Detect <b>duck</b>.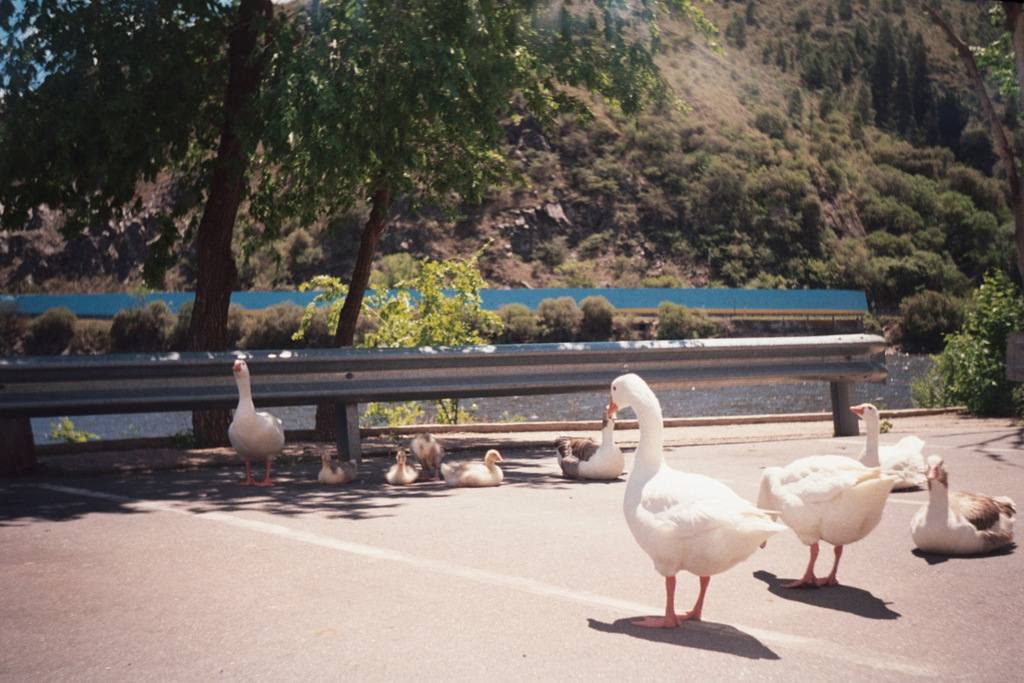
Detected at <box>214,382,284,479</box>.
